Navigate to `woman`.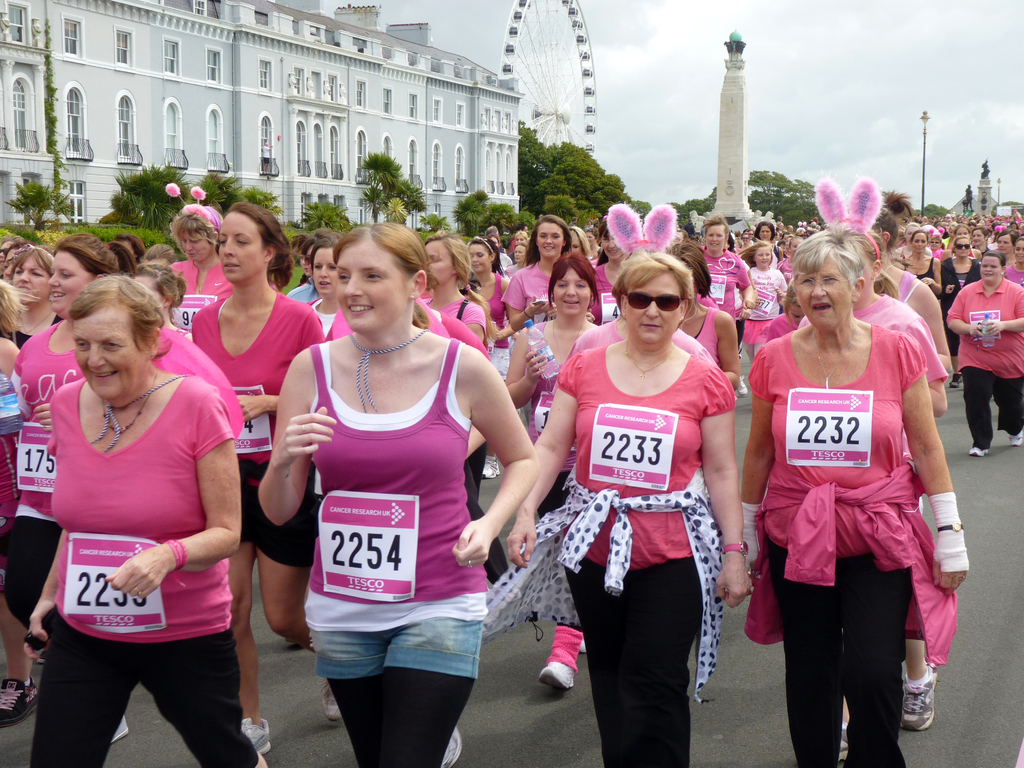
Navigation target: 25,253,284,767.
